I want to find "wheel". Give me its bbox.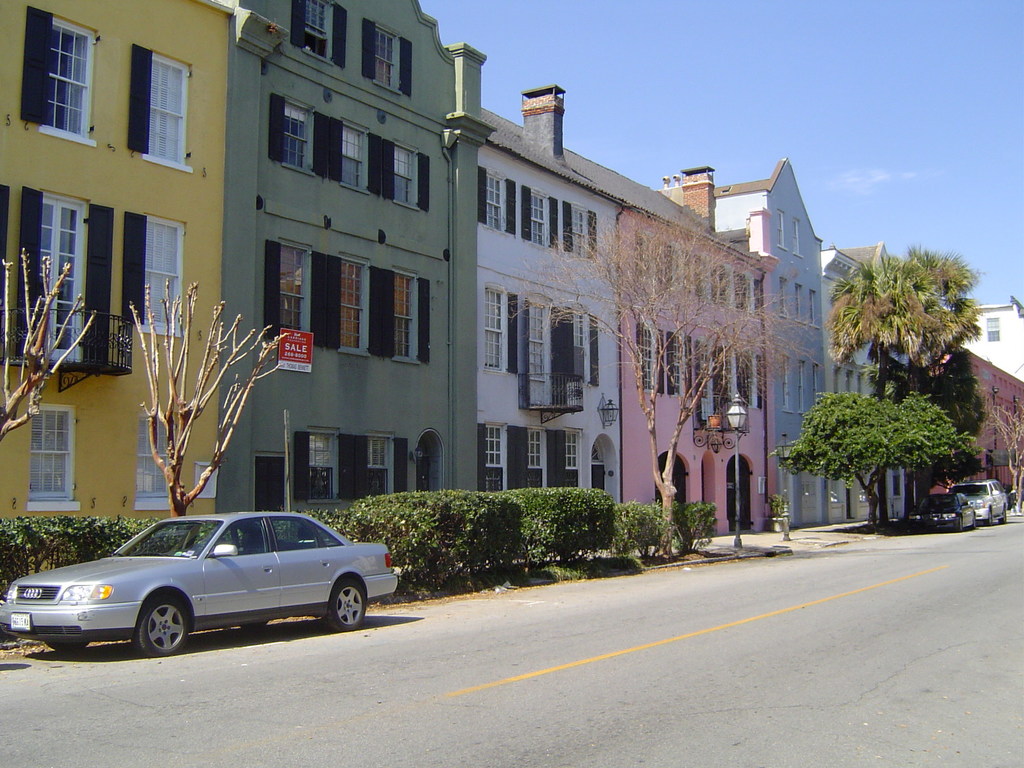
<region>328, 580, 366, 631</region>.
